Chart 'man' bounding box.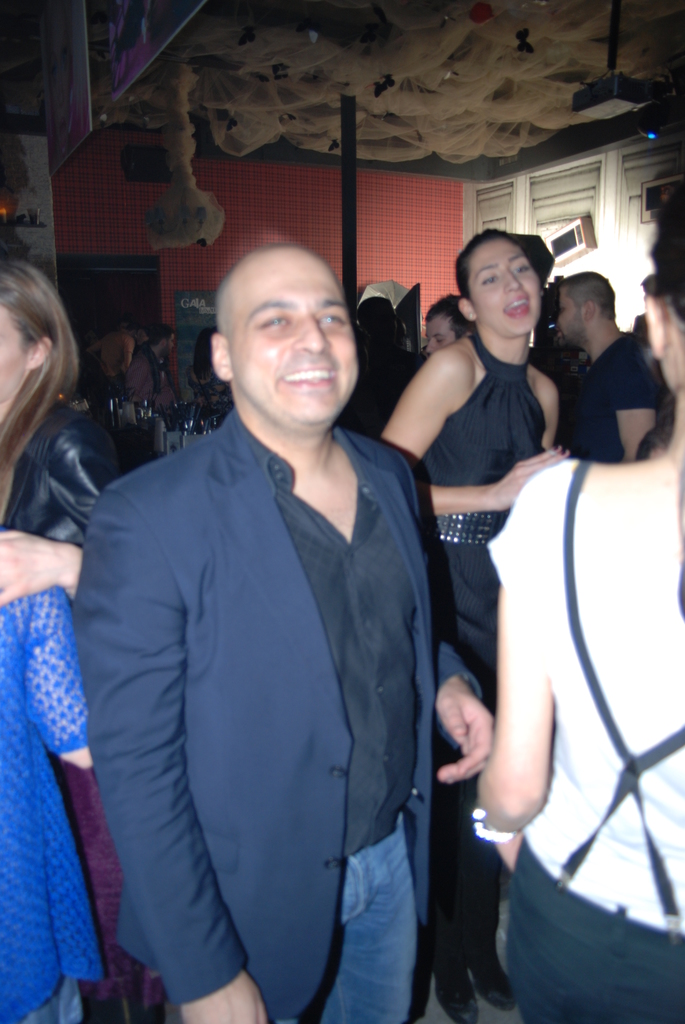
Charted: bbox=[89, 312, 133, 382].
